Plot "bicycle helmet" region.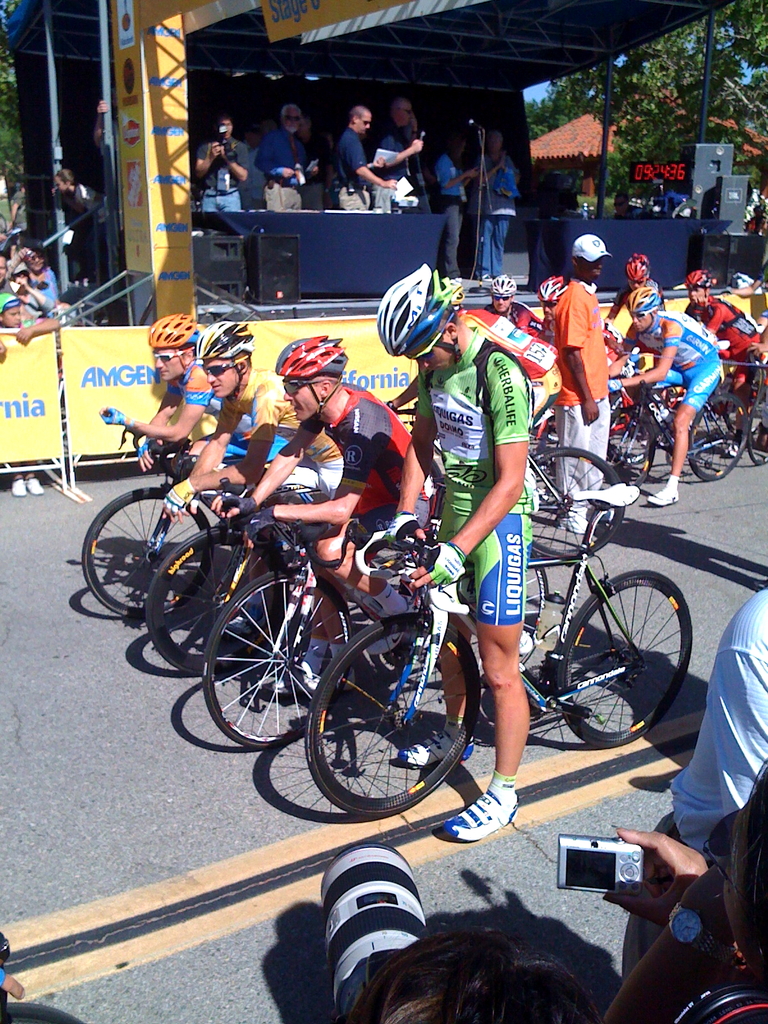
Plotted at 278 333 343 385.
